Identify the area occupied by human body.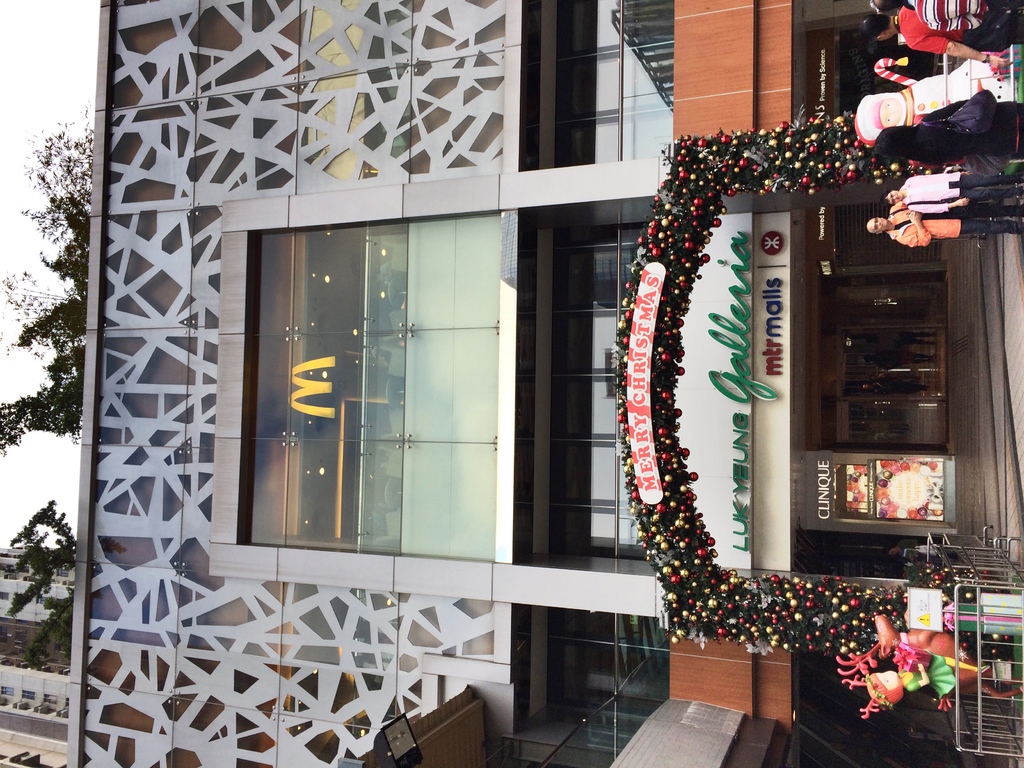
Area: 868,5,1023,77.
